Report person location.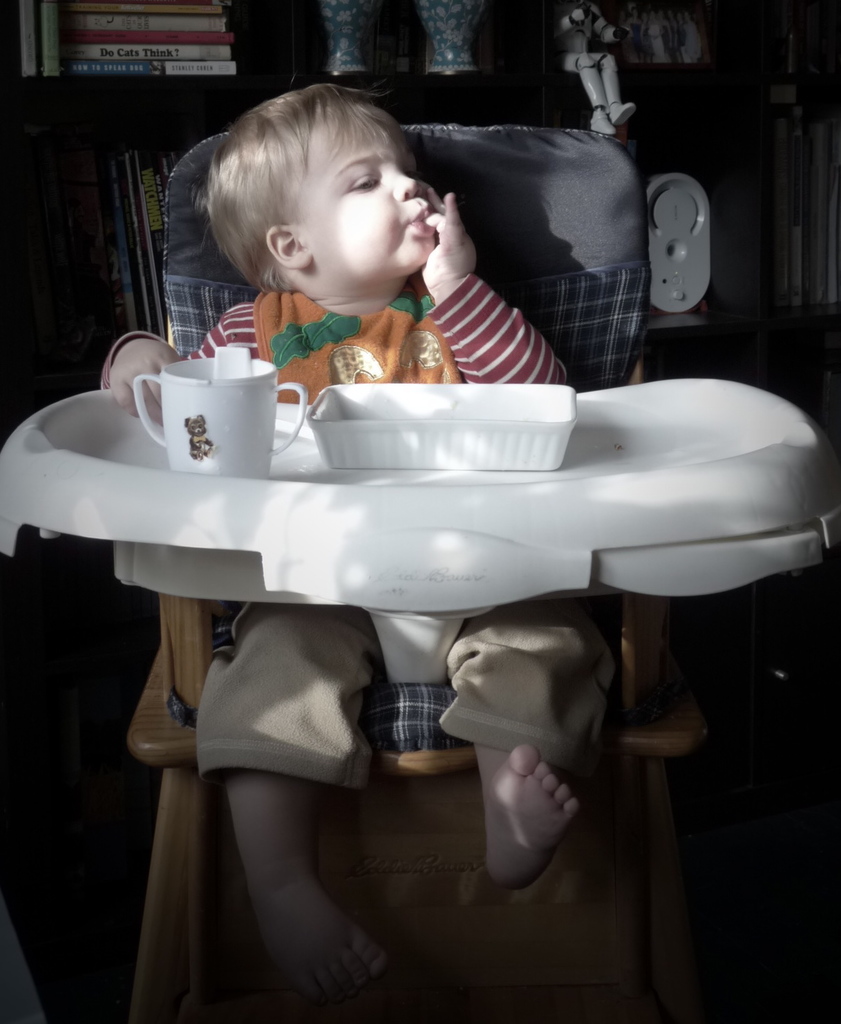
Report: bbox=(128, 149, 719, 930).
